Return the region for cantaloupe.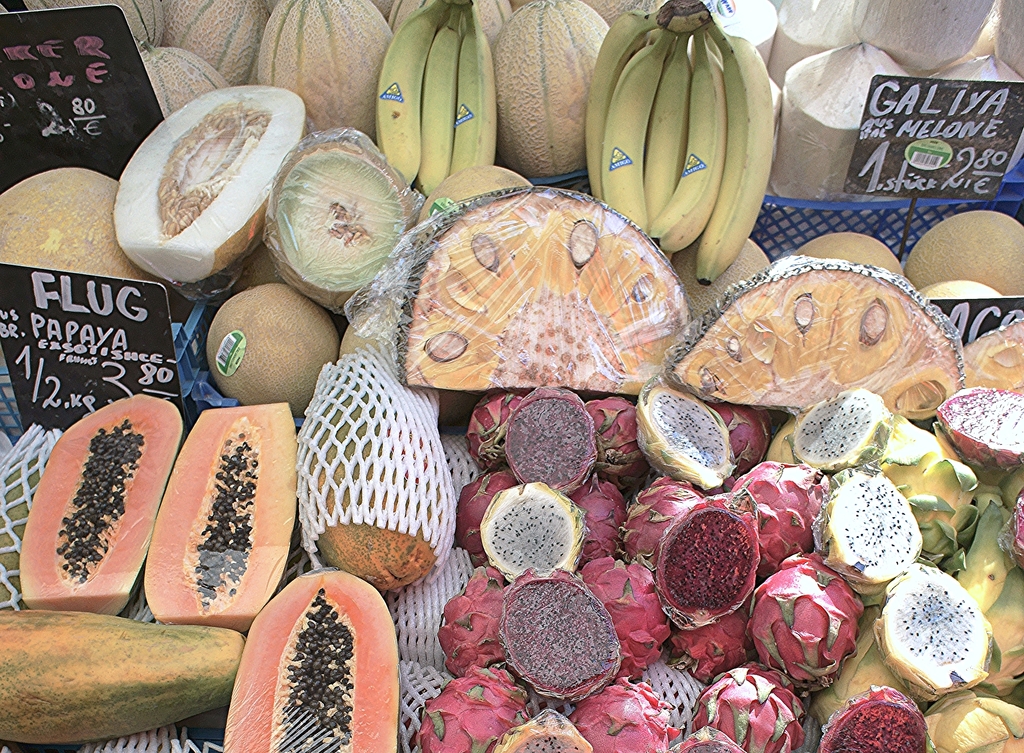
[0,165,164,287].
